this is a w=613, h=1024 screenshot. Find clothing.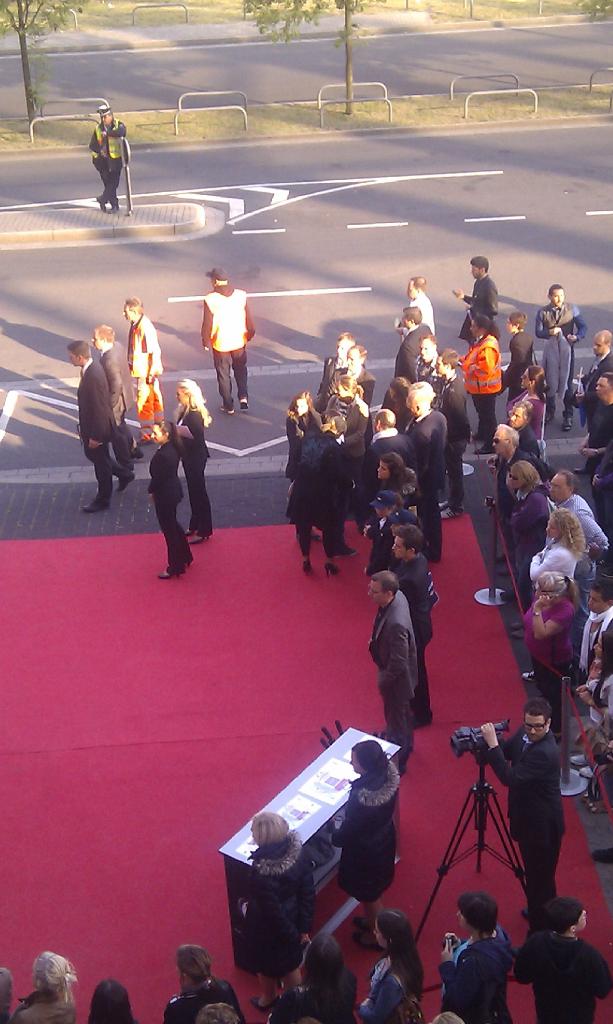
Bounding box: select_region(235, 838, 314, 977).
